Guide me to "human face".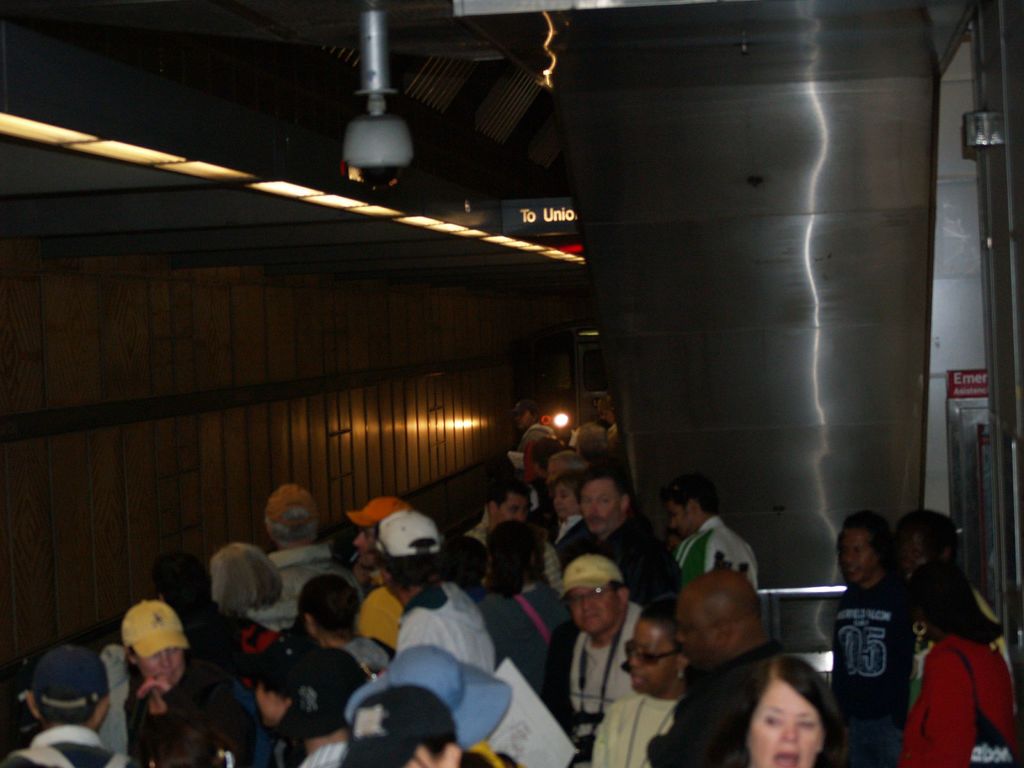
Guidance: box(551, 483, 576, 521).
